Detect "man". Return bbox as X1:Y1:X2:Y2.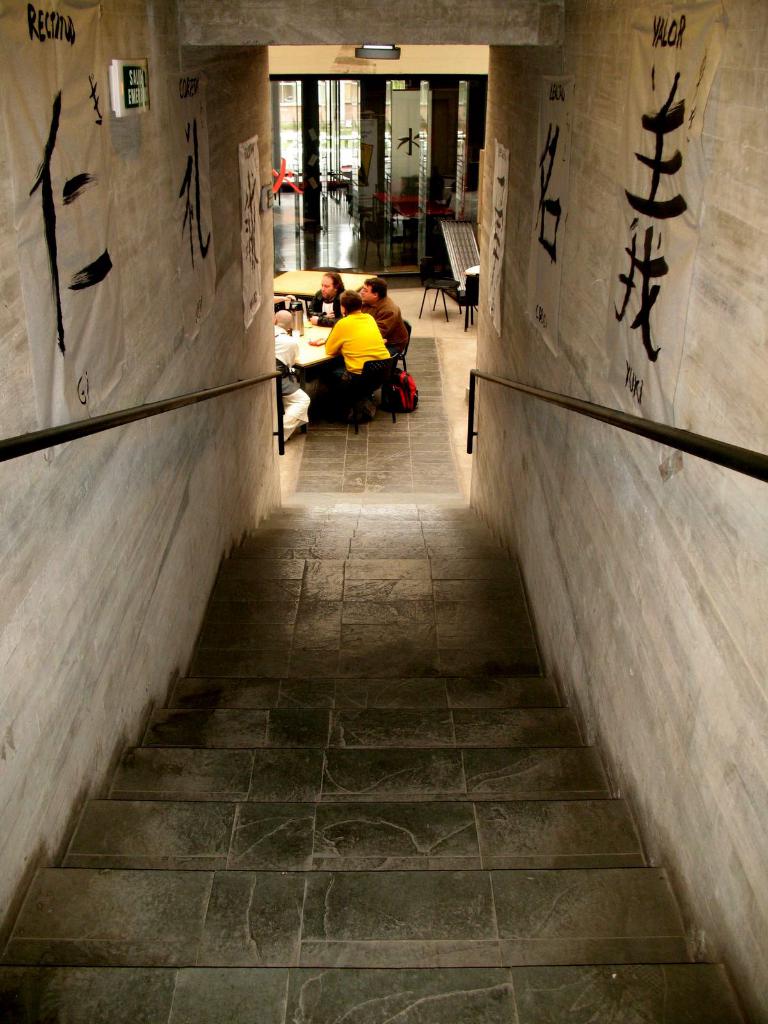
275:305:308:436.
